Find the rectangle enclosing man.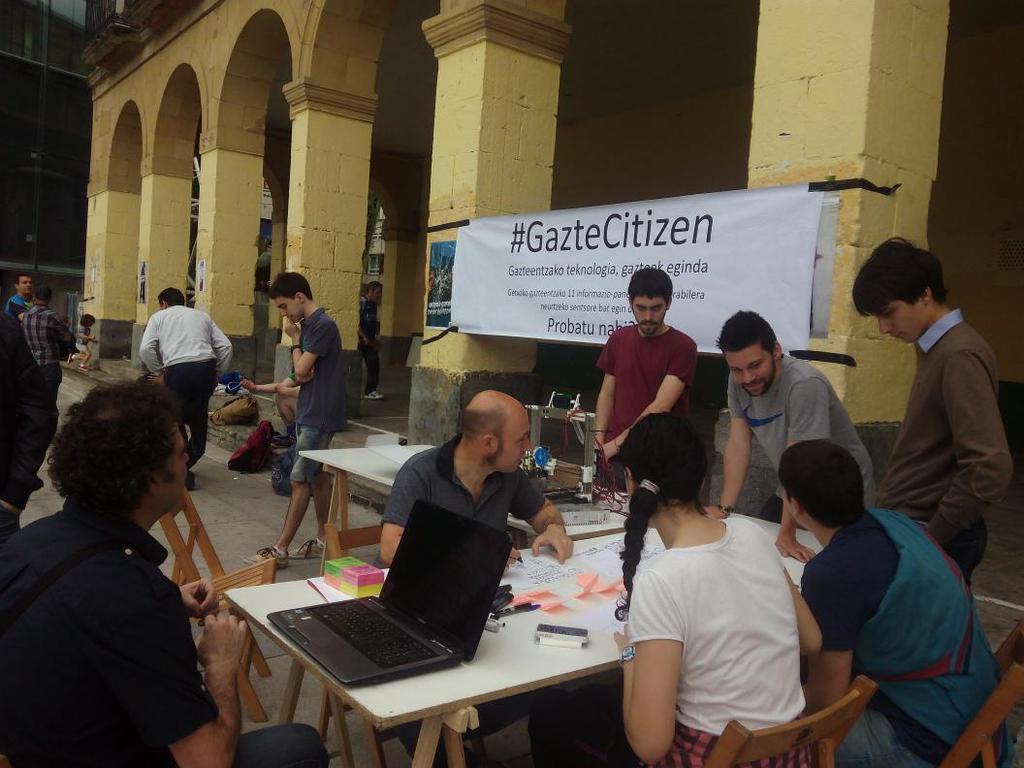
[x1=19, y1=287, x2=80, y2=406].
